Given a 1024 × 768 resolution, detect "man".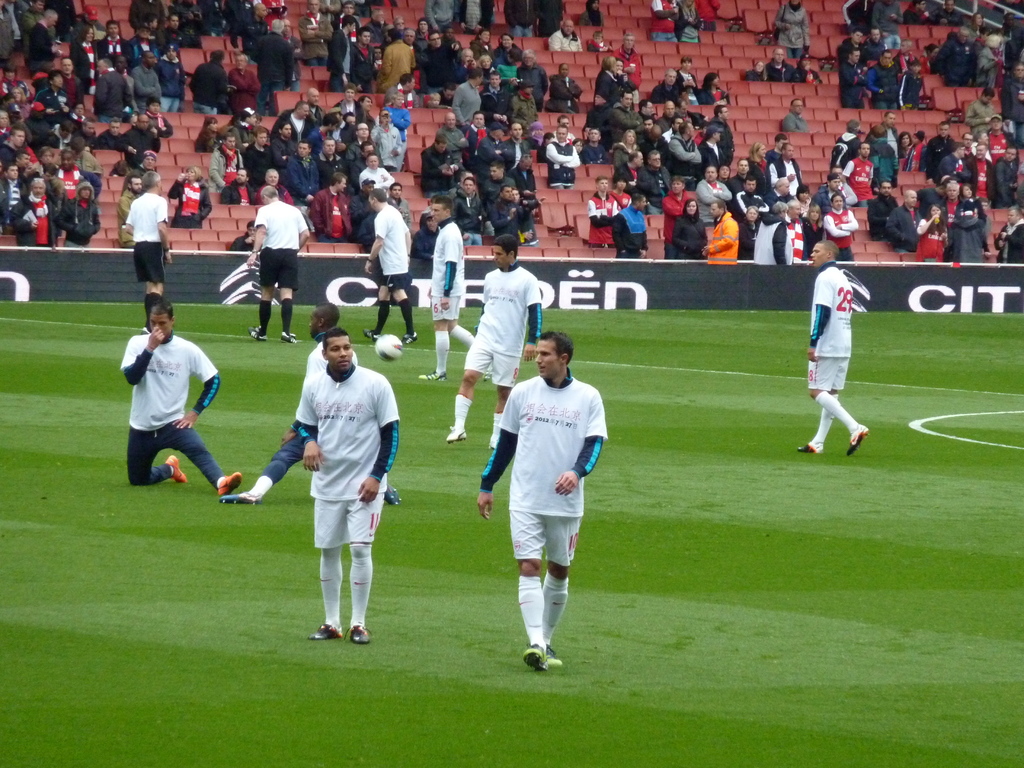
box=[371, 113, 409, 173].
